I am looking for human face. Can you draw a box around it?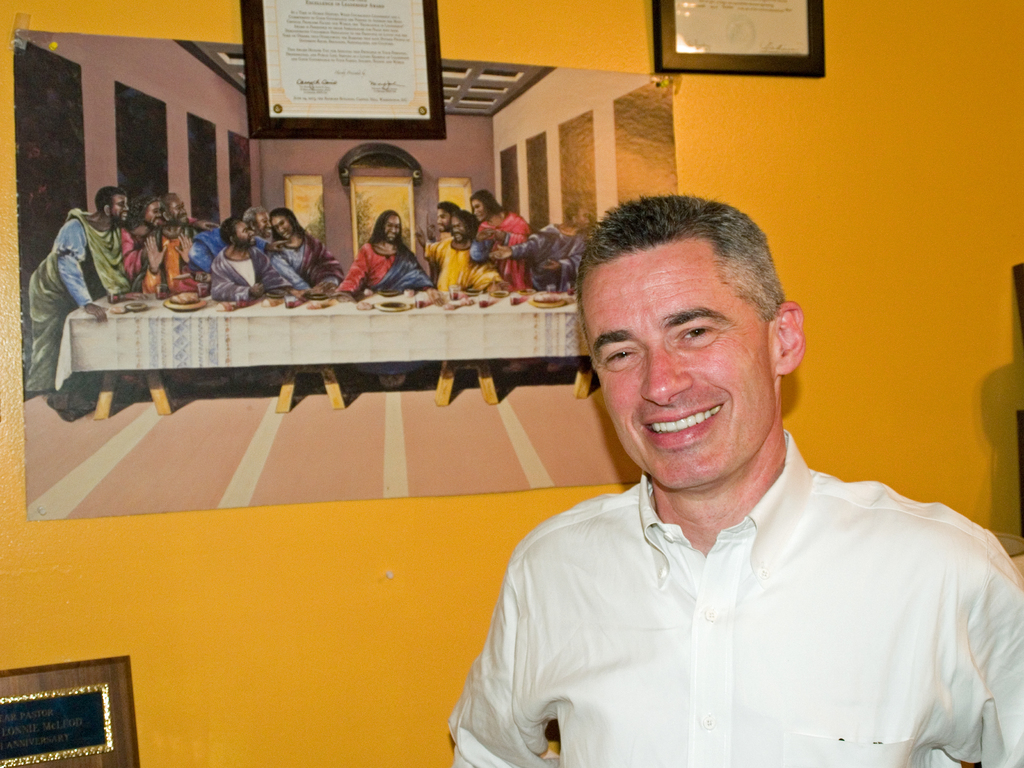
Sure, the bounding box is region(449, 217, 468, 242).
